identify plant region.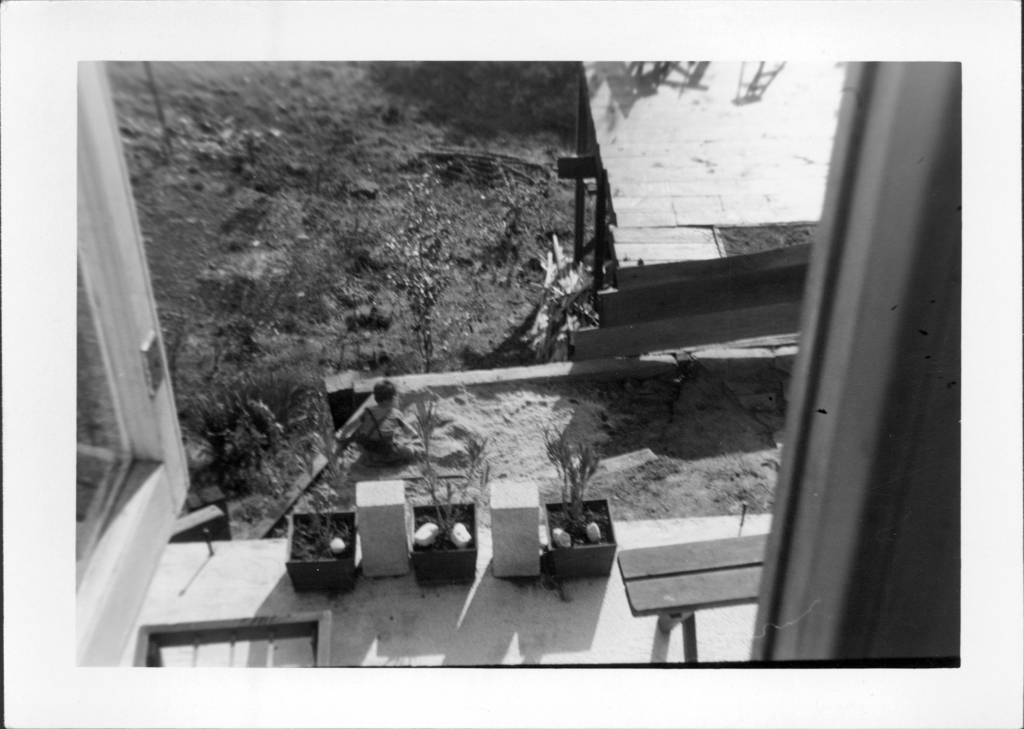
Region: BBox(401, 382, 493, 543).
